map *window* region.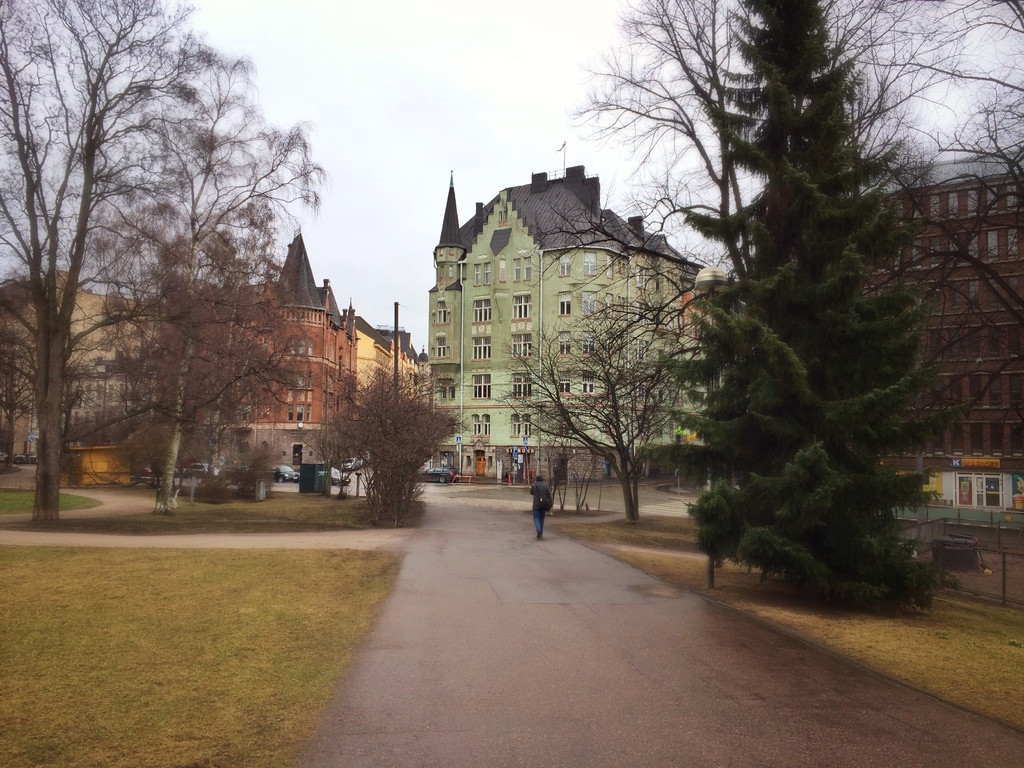
Mapped to x1=486, y1=415, x2=487, y2=431.
